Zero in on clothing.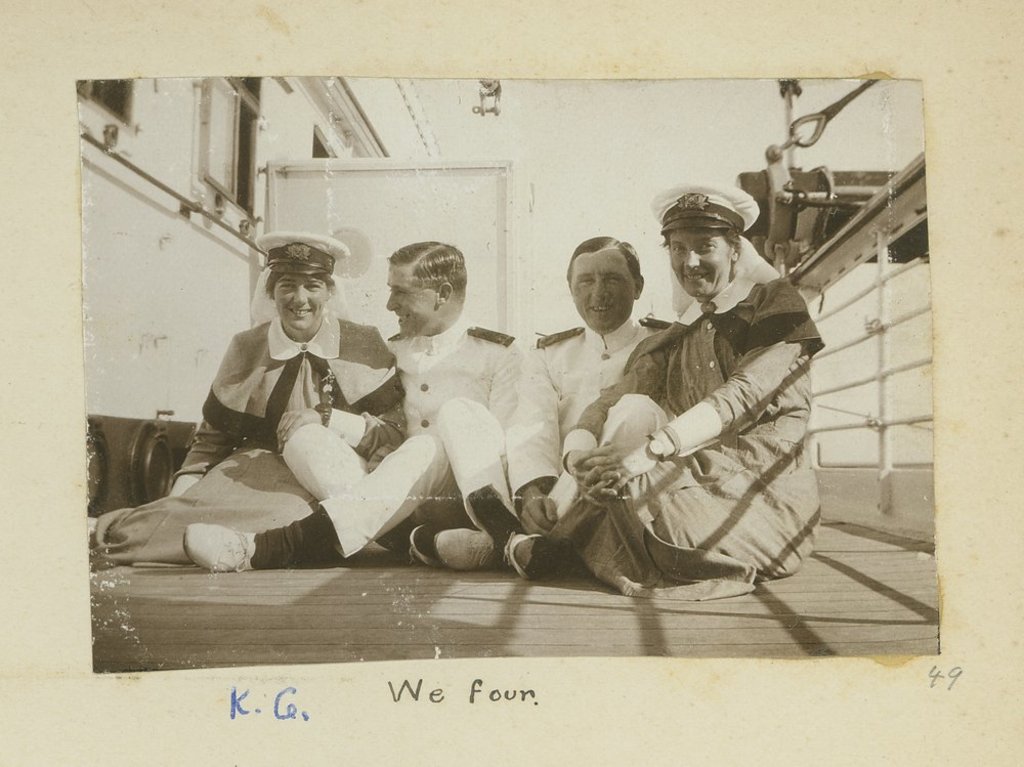
Zeroed in: bbox(668, 221, 733, 298).
